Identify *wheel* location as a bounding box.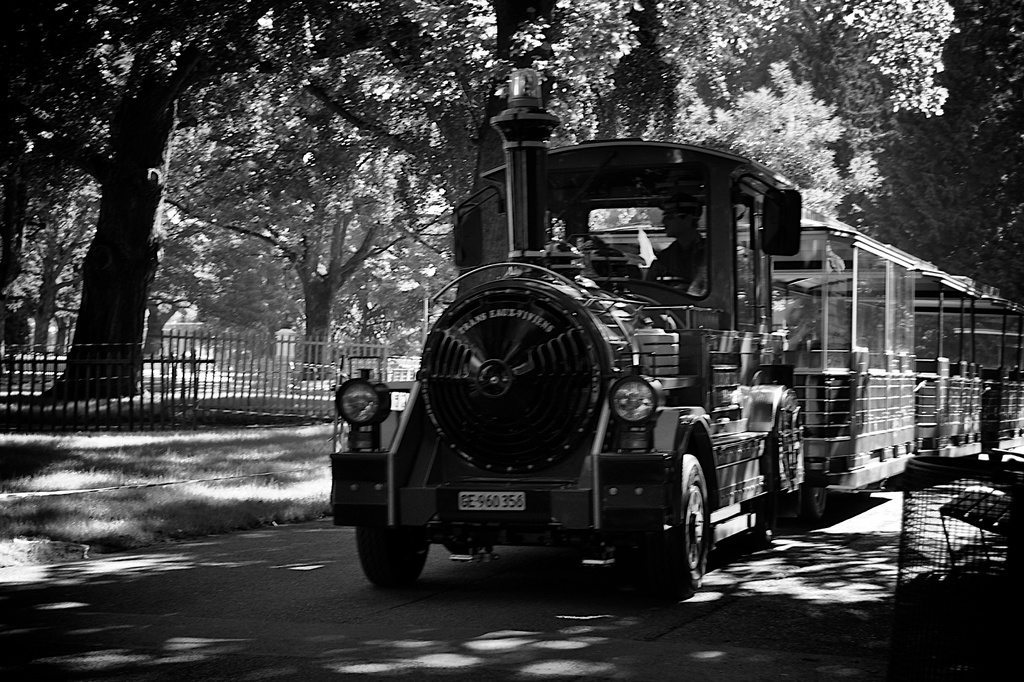
(351, 509, 430, 587).
